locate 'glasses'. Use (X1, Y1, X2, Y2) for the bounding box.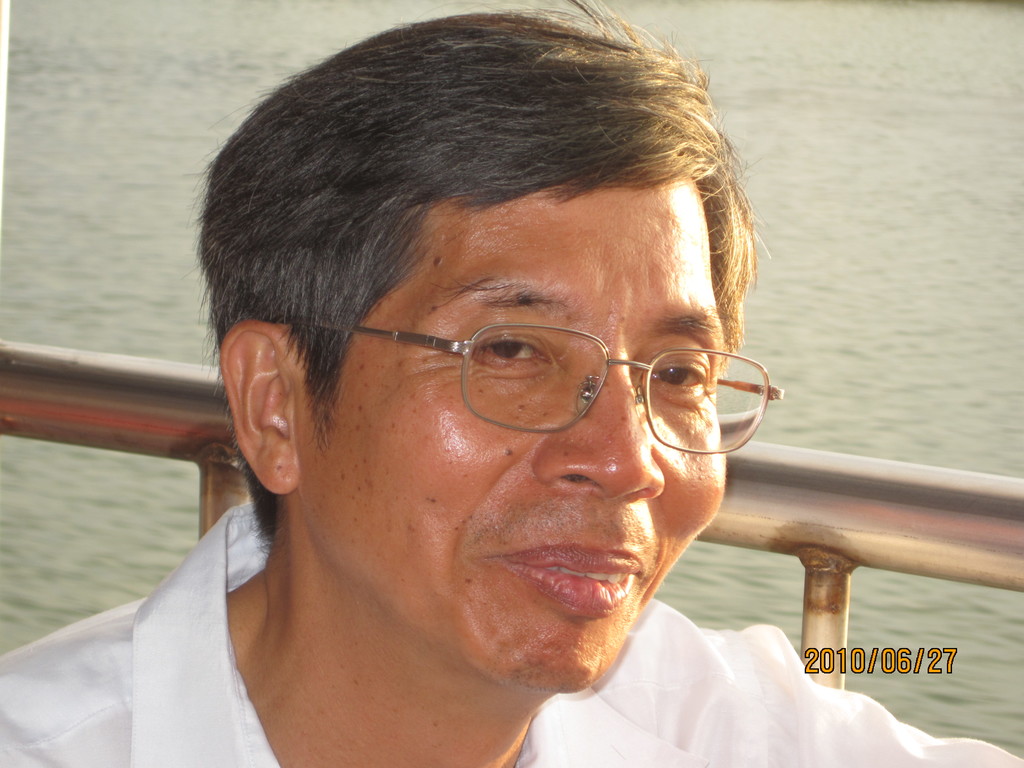
(250, 266, 754, 463).
